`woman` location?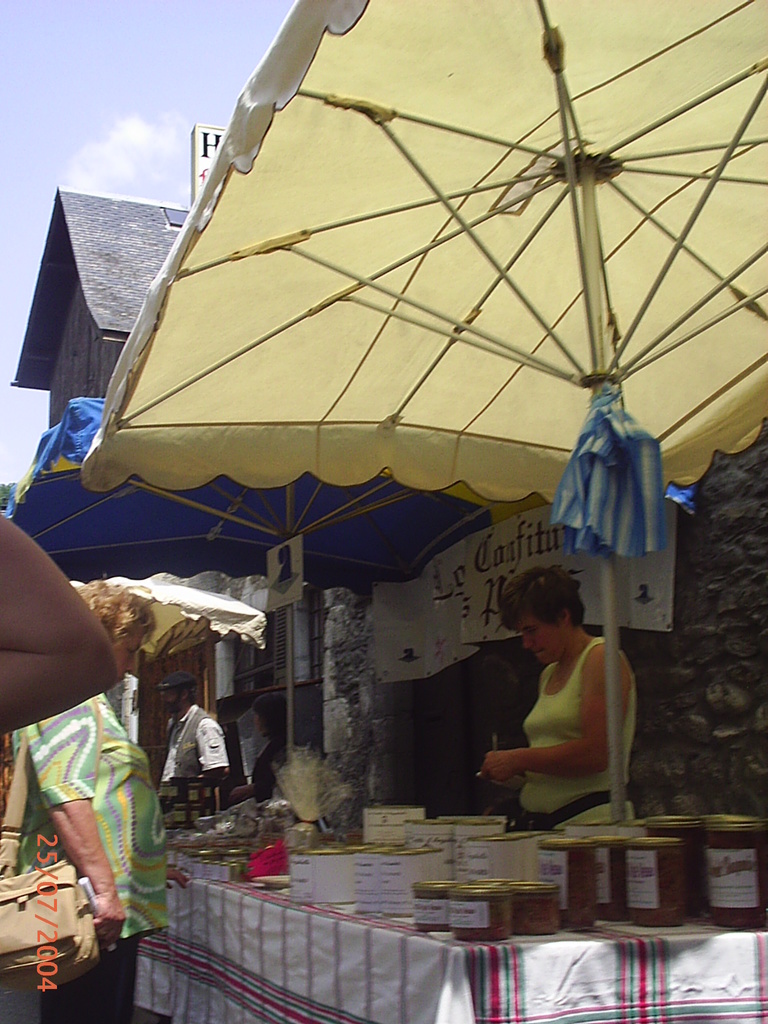
rect(225, 688, 291, 812)
